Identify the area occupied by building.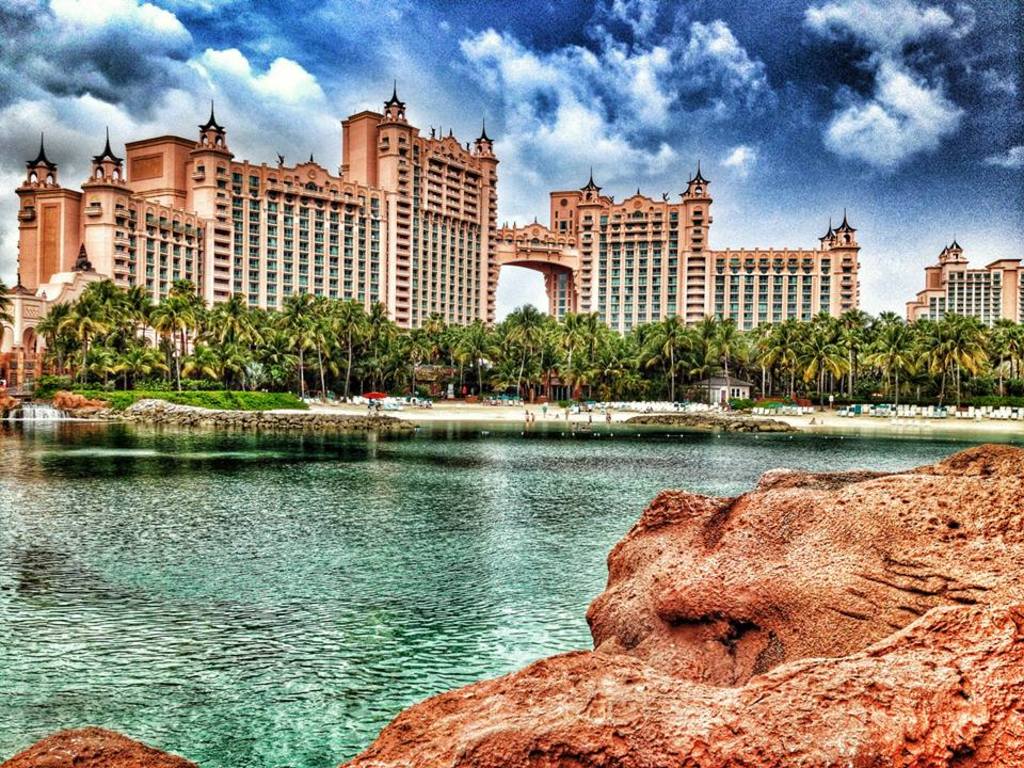
Area: (0, 81, 859, 380).
